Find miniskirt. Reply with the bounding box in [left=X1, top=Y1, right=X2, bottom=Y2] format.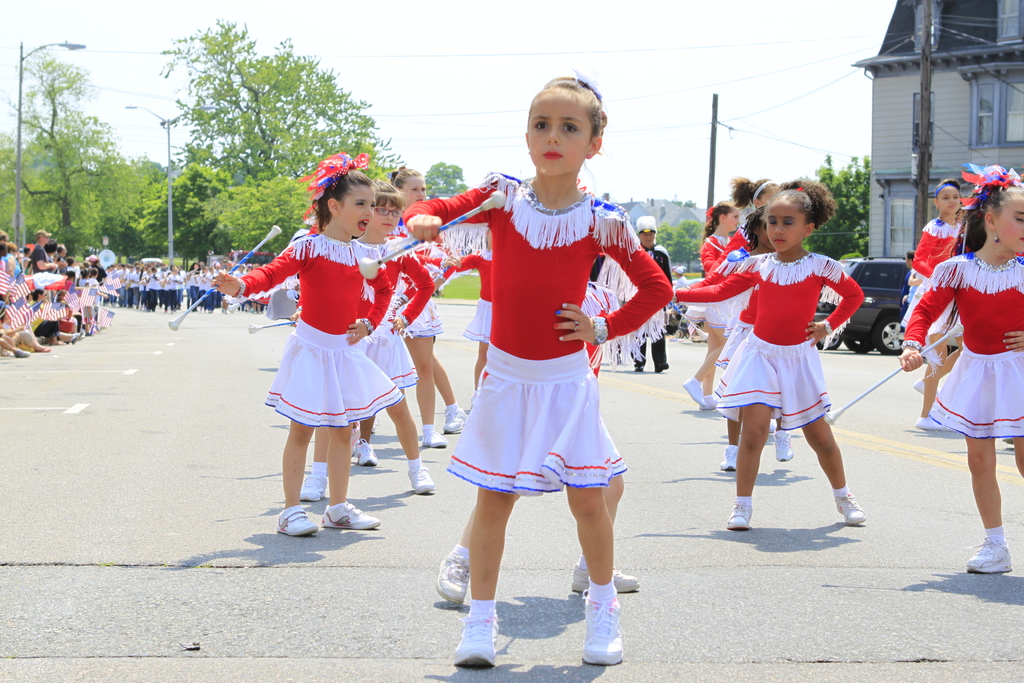
[left=433, top=299, right=445, bottom=333].
